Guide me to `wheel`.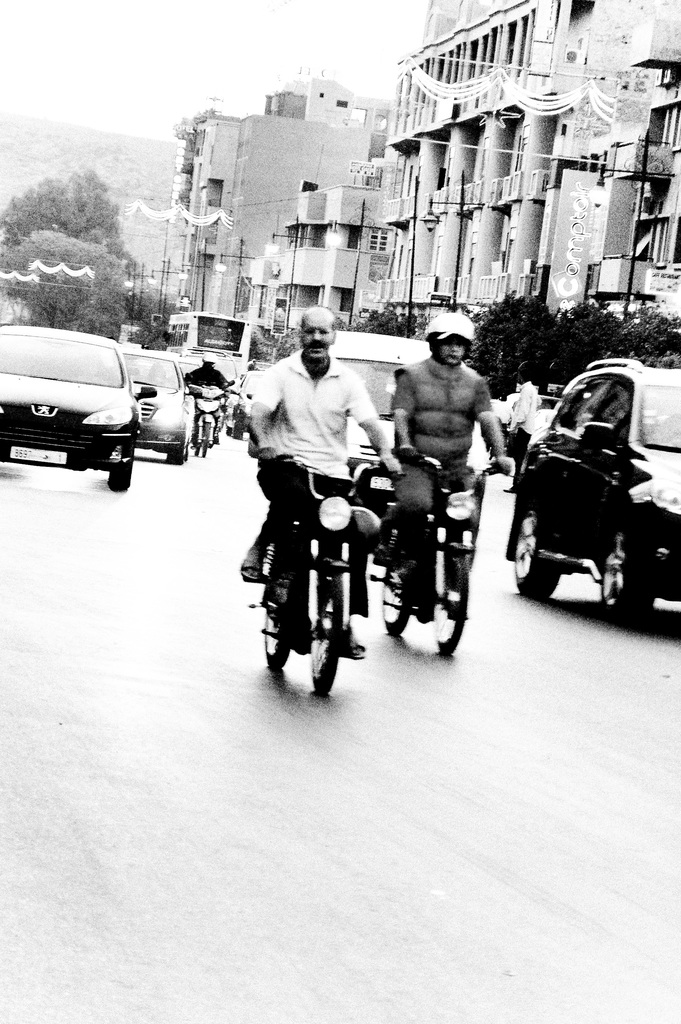
Guidance: 232:424:242:438.
